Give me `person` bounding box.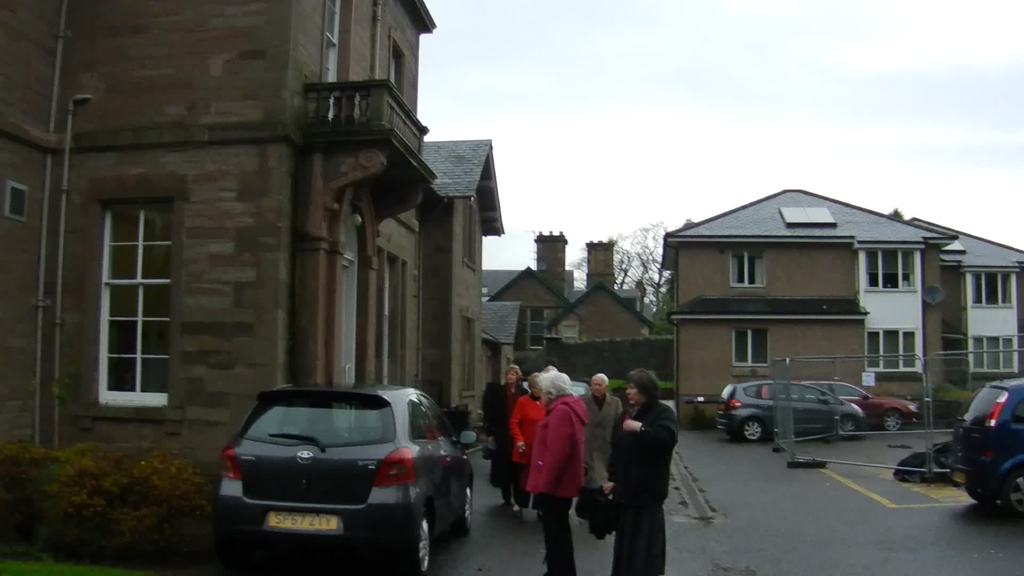
524:358:591:575.
